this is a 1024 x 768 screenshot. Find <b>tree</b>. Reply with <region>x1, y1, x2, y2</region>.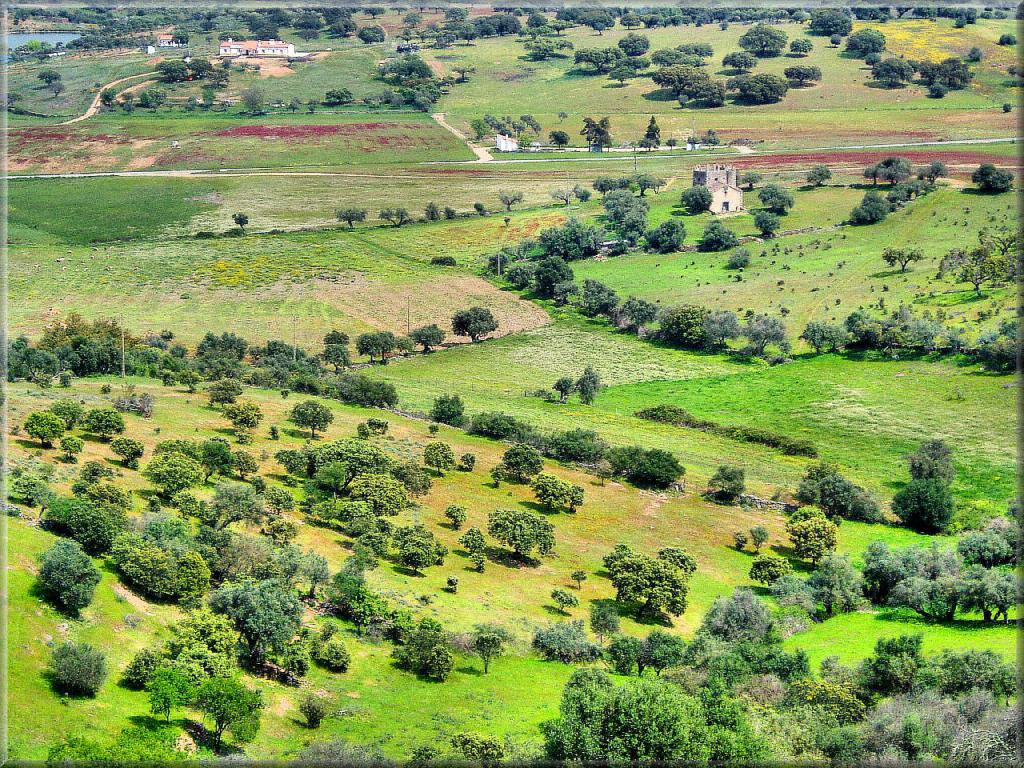
<region>422, 199, 439, 222</region>.
